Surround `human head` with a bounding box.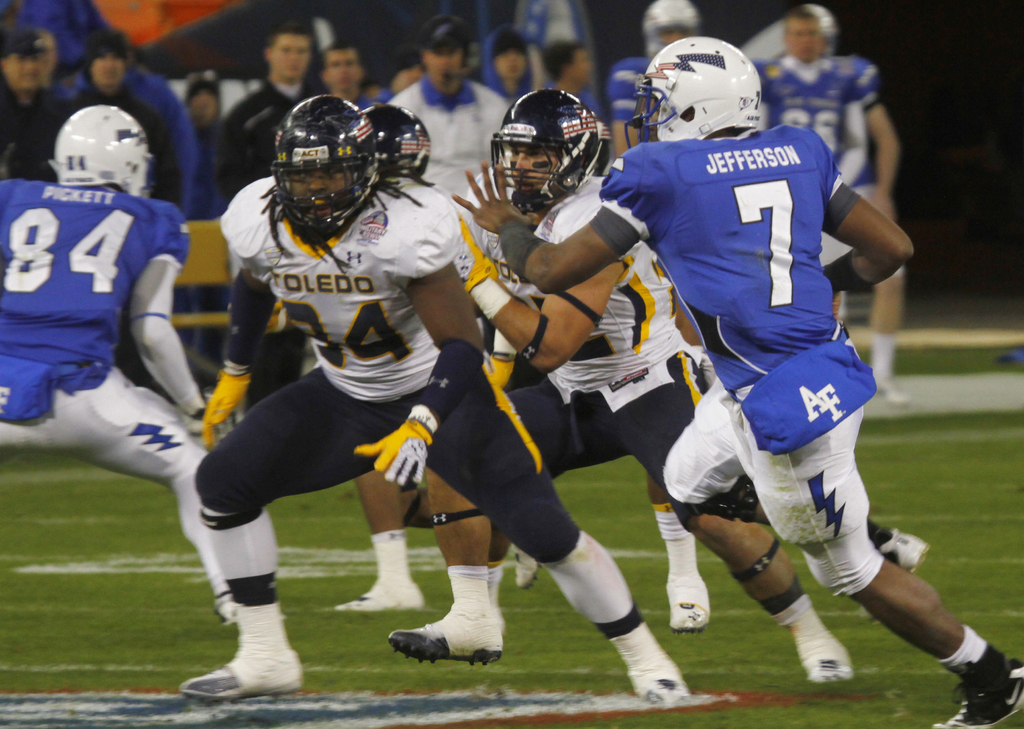
region(55, 106, 152, 196).
